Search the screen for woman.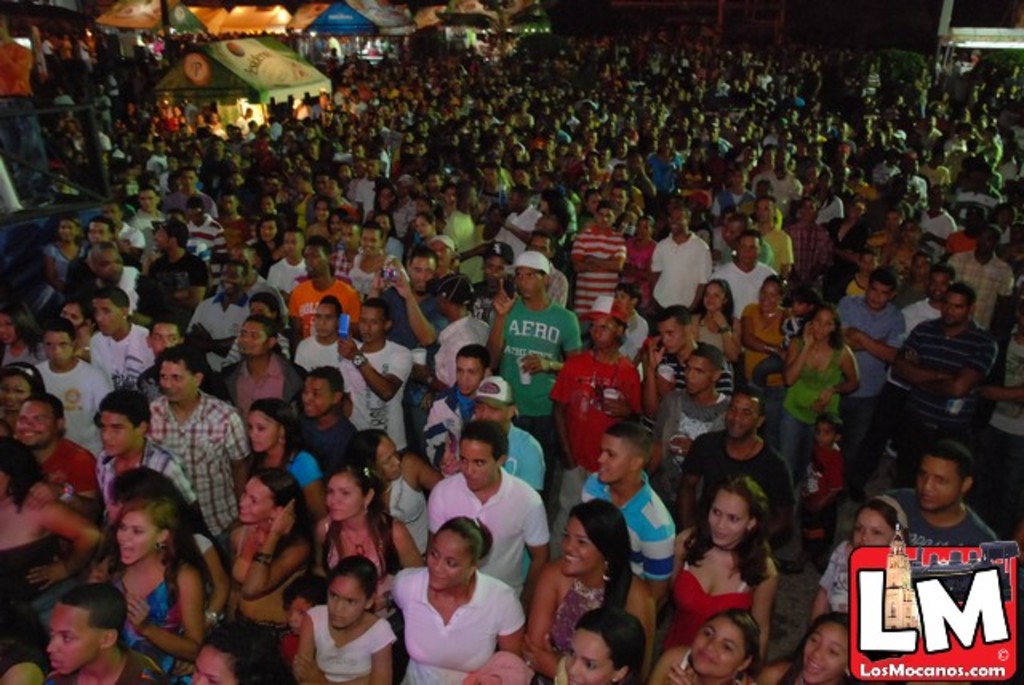
Found at rect(781, 306, 861, 487).
